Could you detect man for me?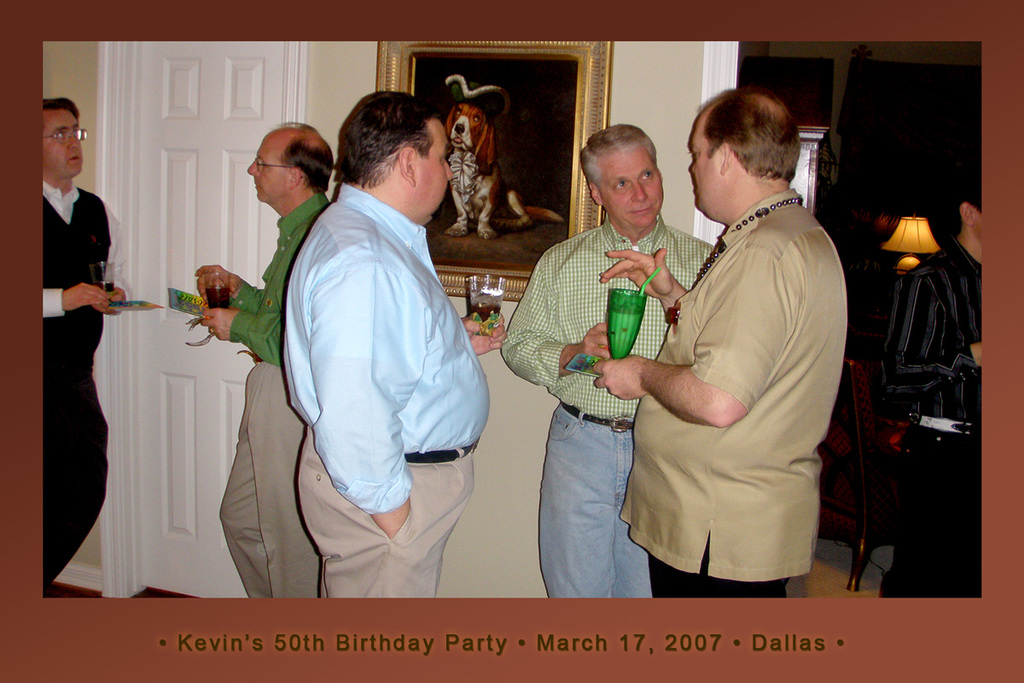
Detection result: BBox(287, 90, 508, 602).
